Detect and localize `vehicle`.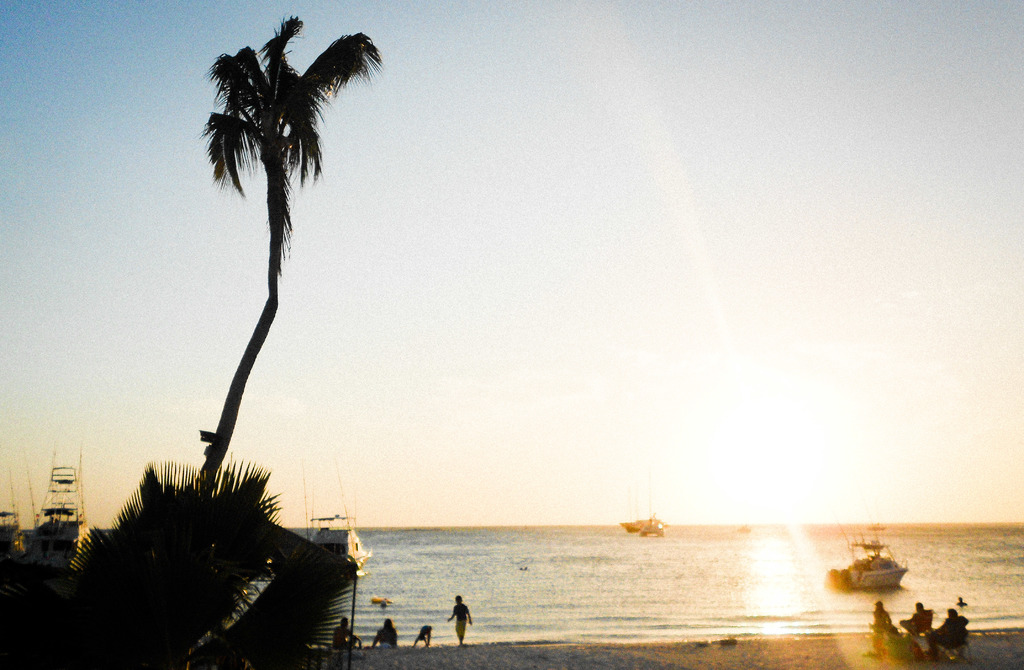
Localized at (x1=823, y1=507, x2=910, y2=593).
